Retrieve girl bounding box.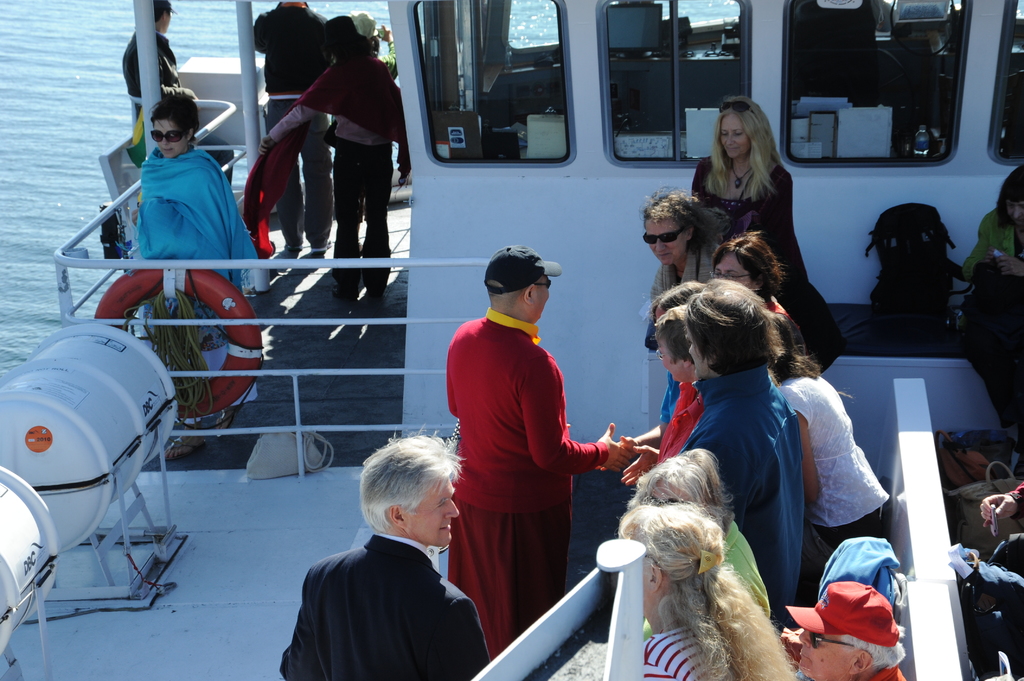
Bounding box: {"x1": 613, "y1": 499, "x2": 798, "y2": 680}.
